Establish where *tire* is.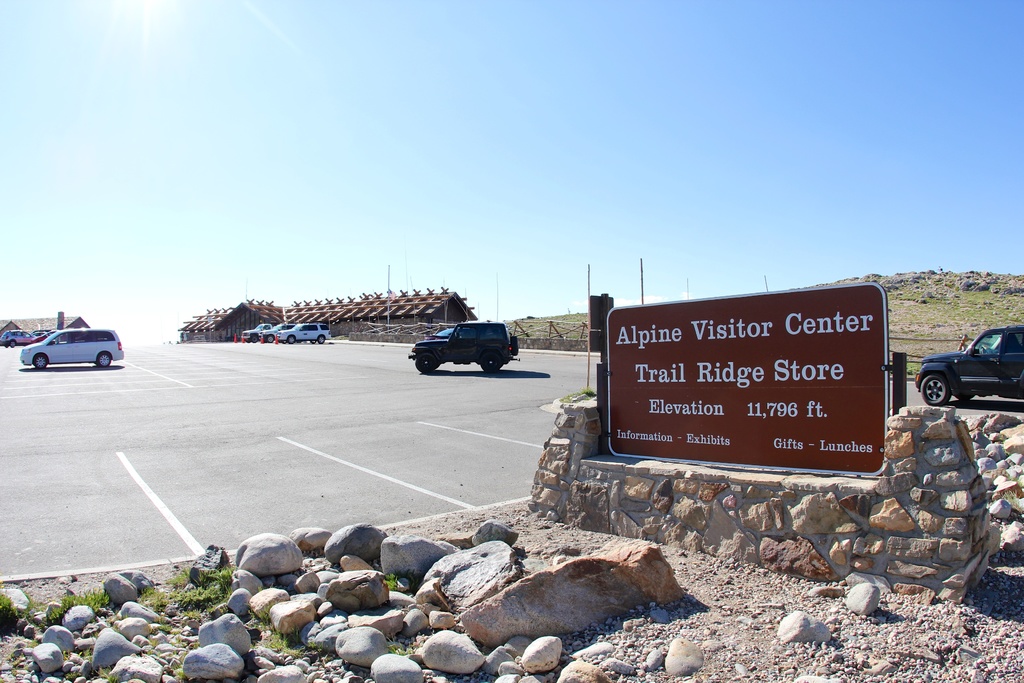
Established at region(510, 336, 518, 356).
